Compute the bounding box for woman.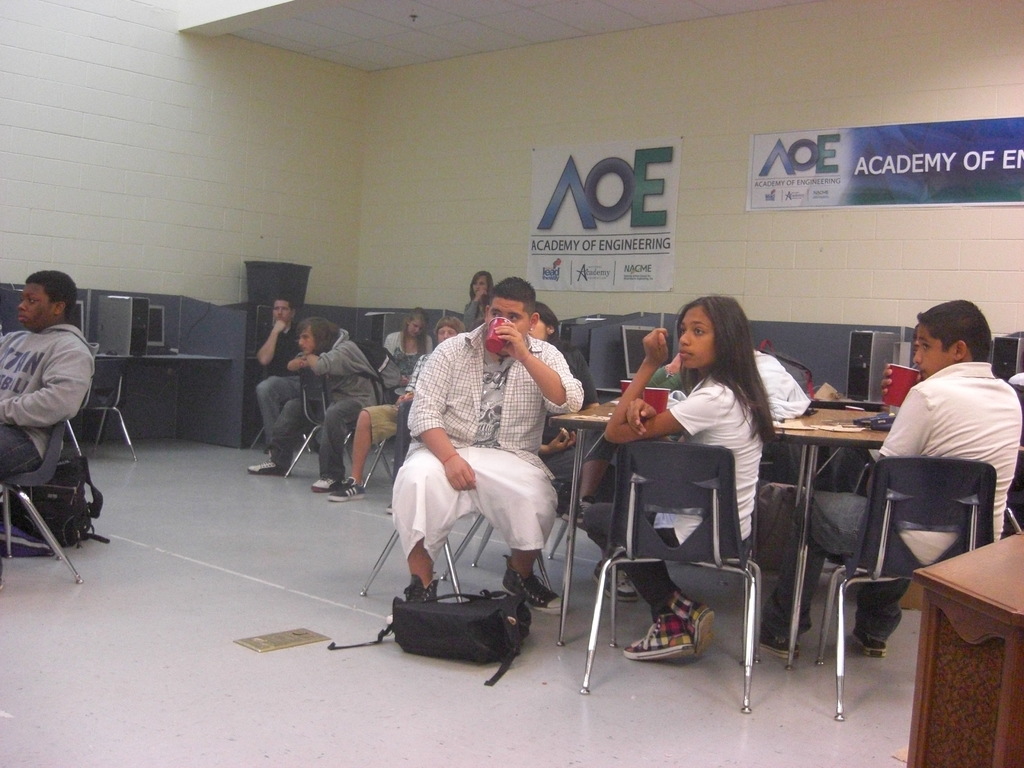
[left=575, top=288, right=788, bottom=653].
